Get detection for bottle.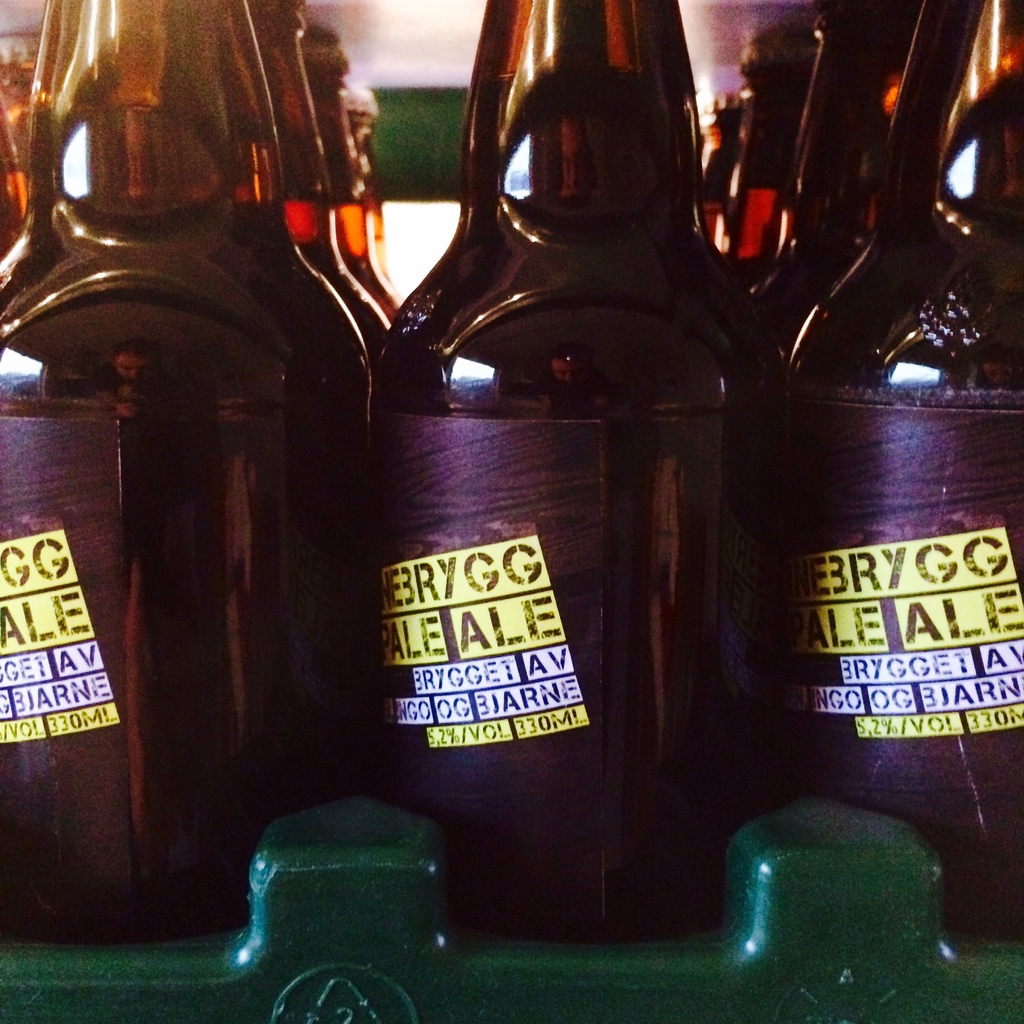
Detection: pyautogui.locateOnScreen(705, 92, 738, 299).
